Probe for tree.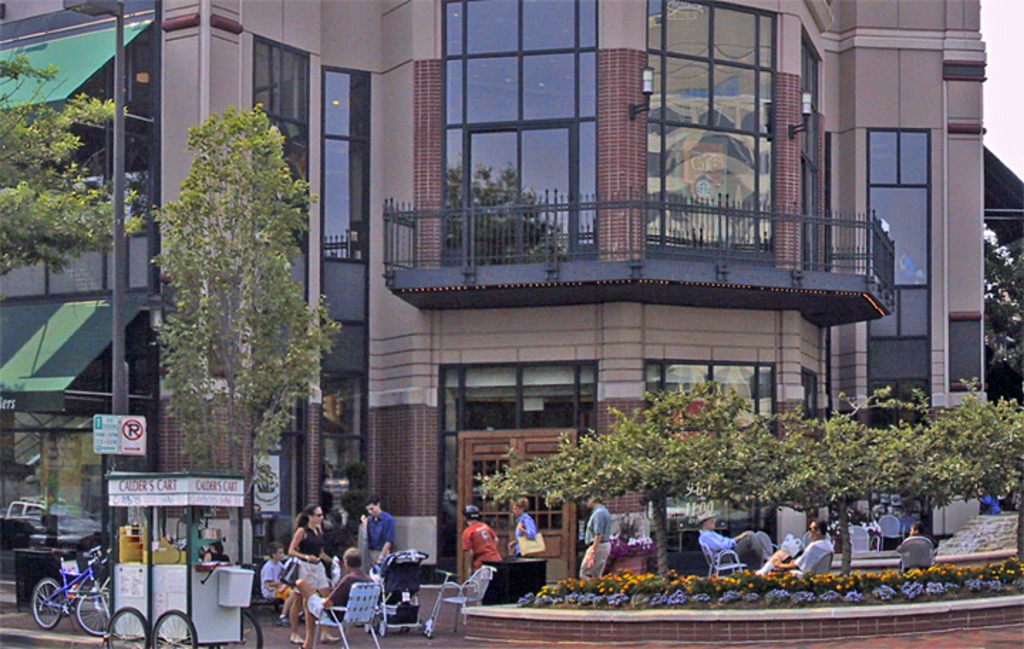
Probe result: select_region(0, 63, 154, 272).
